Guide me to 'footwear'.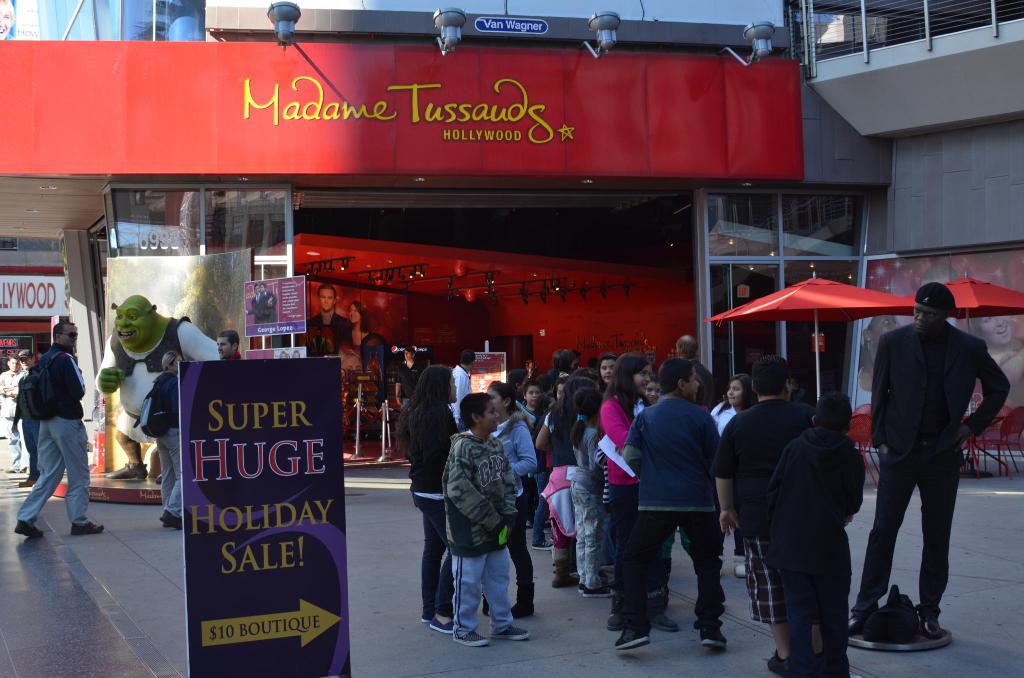
Guidance: 720, 554, 724, 572.
